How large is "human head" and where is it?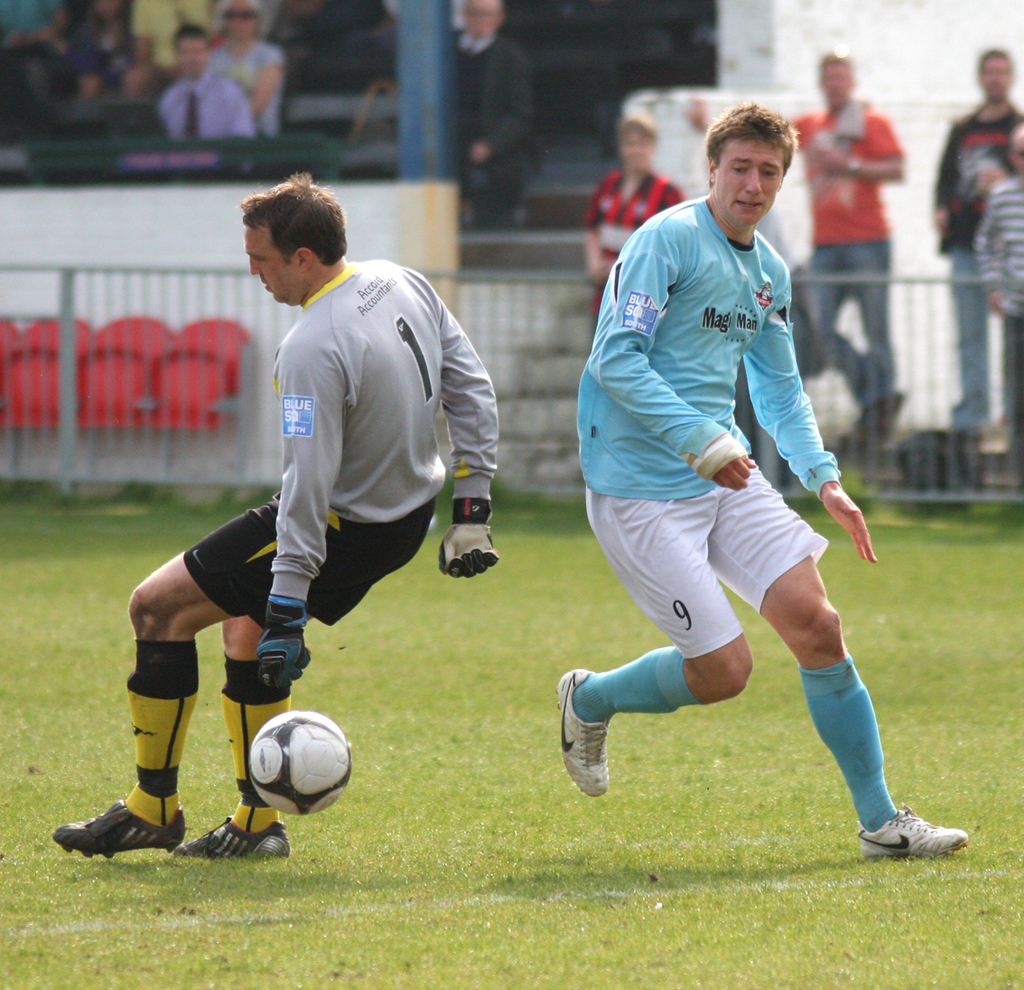
Bounding box: {"x1": 235, "y1": 172, "x2": 346, "y2": 307}.
